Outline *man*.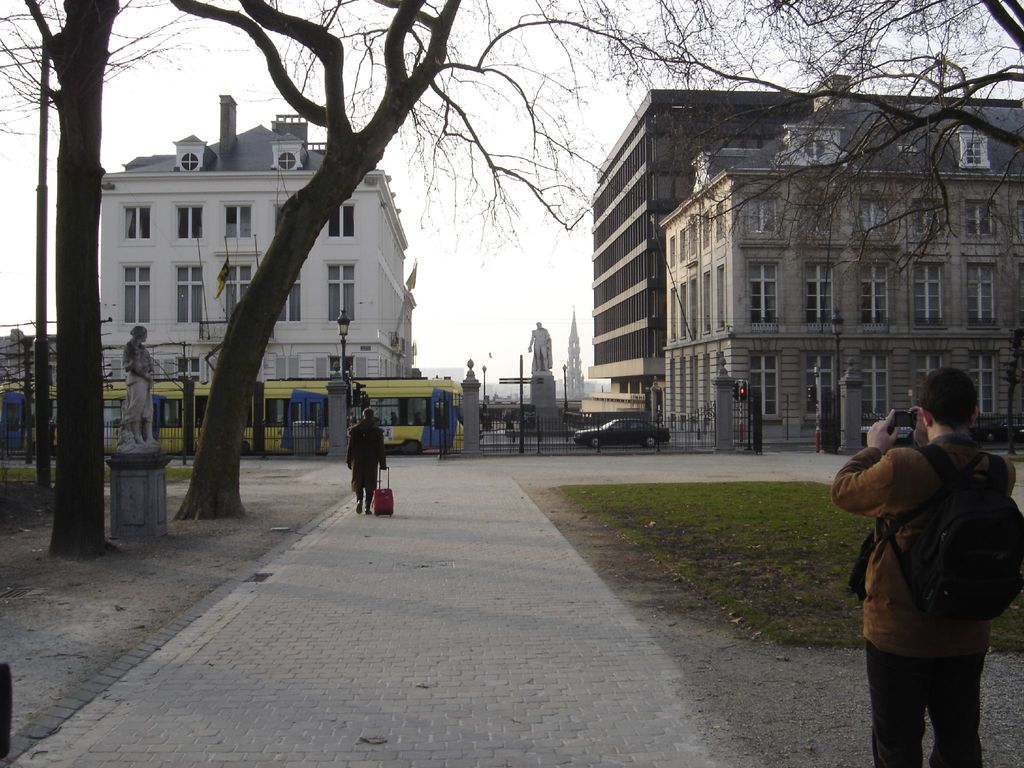
Outline: crop(823, 365, 1016, 767).
